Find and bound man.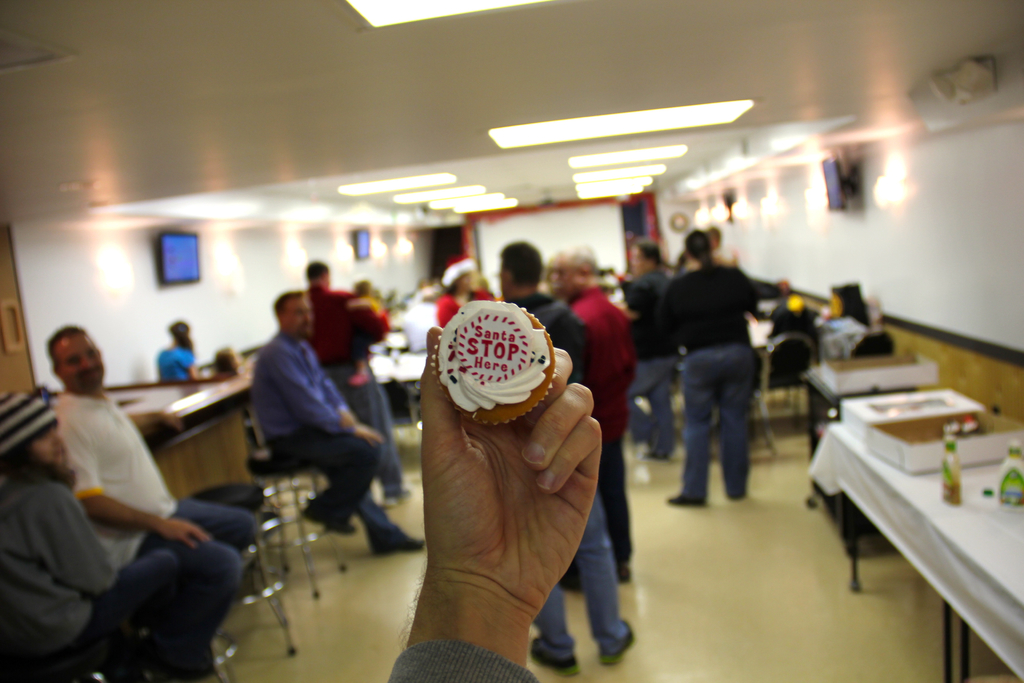
Bound: x1=541, y1=242, x2=637, y2=595.
